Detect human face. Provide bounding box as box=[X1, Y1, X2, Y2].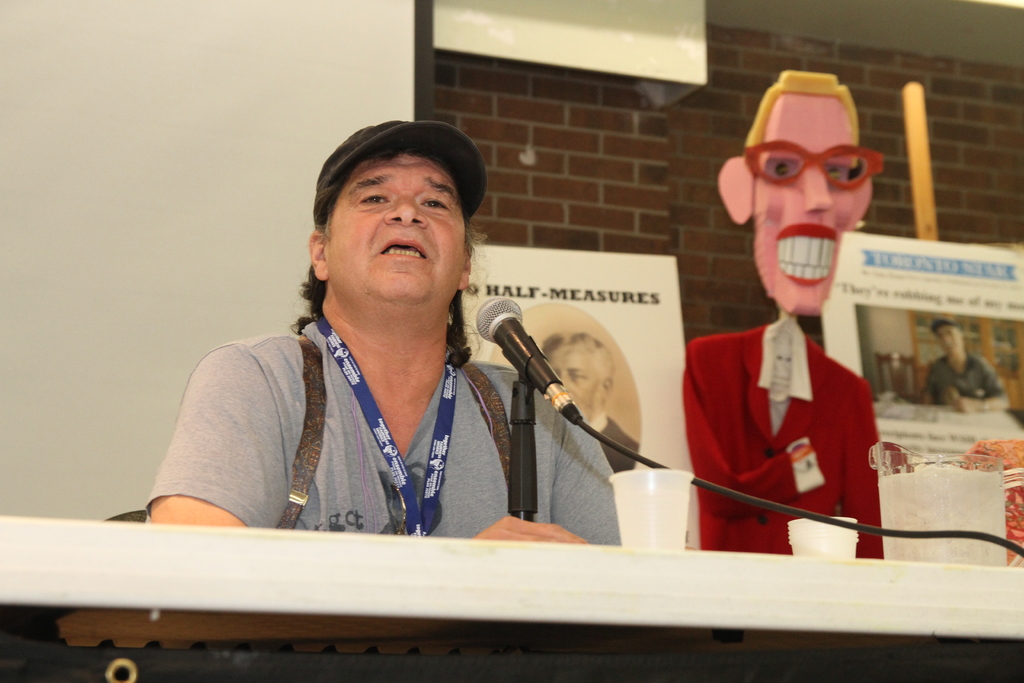
box=[753, 94, 852, 314].
